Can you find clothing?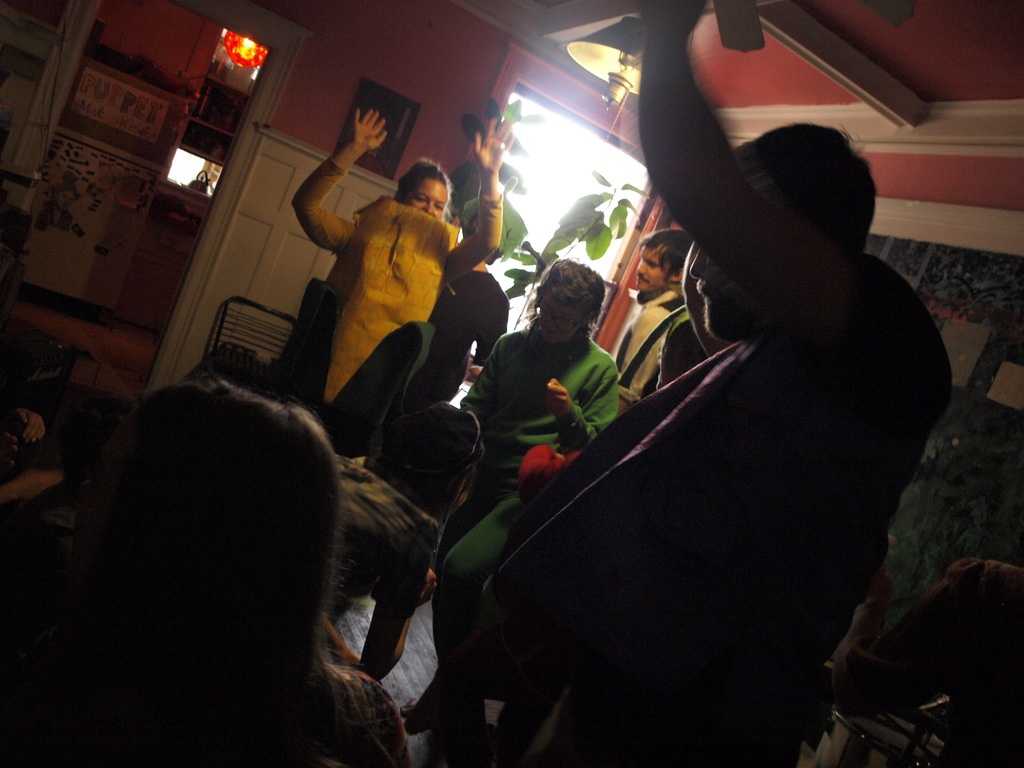
Yes, bounding box: bbox=(472, 249, 955, 767).
